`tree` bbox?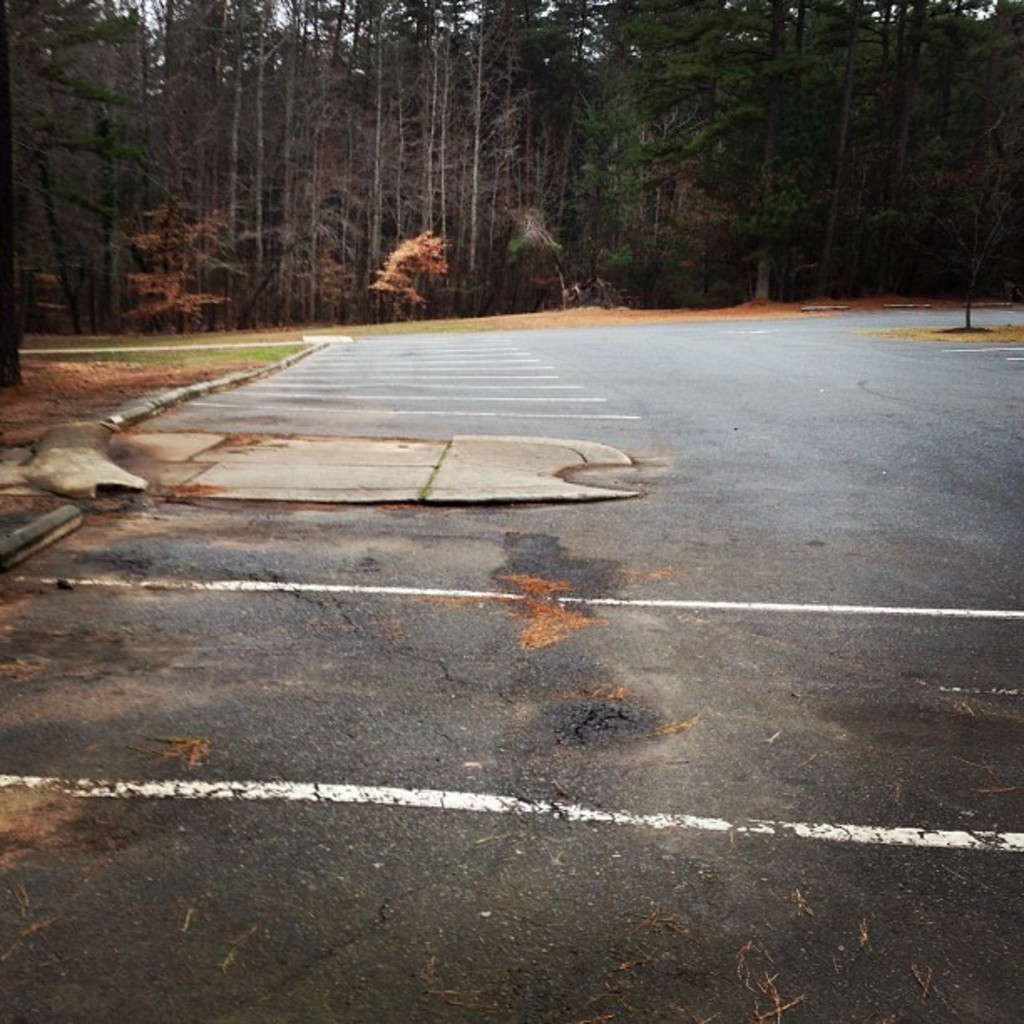
bbox(397, 0, 505, 310)
